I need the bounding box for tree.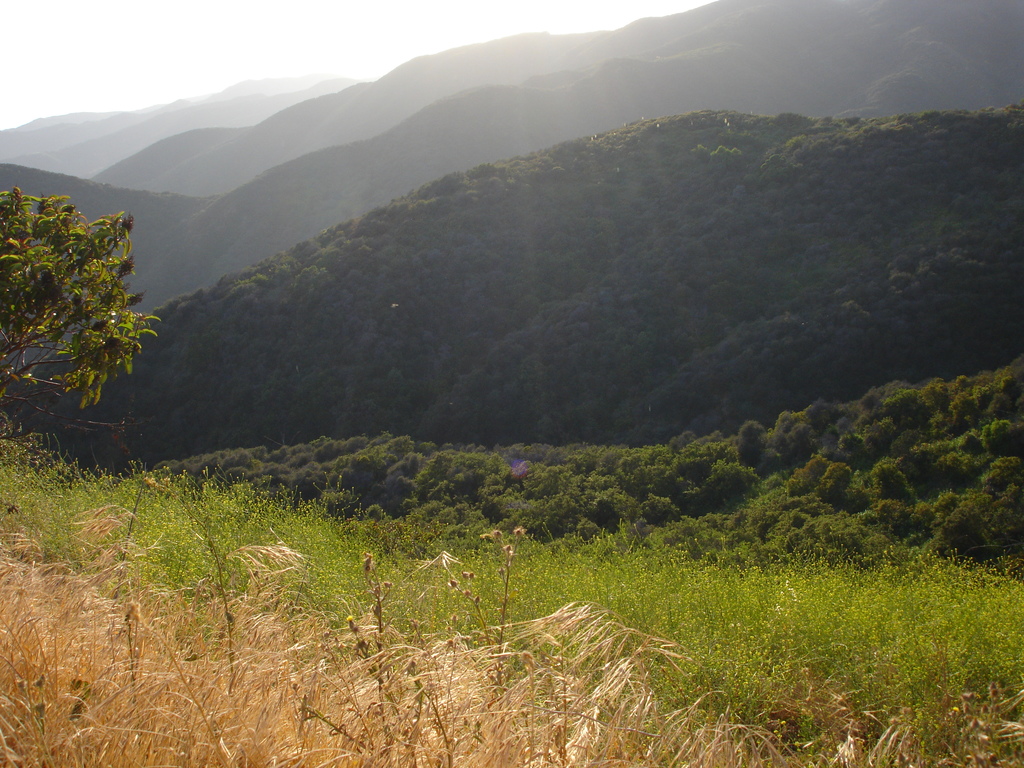
Here it is: 0,185,151,439.
